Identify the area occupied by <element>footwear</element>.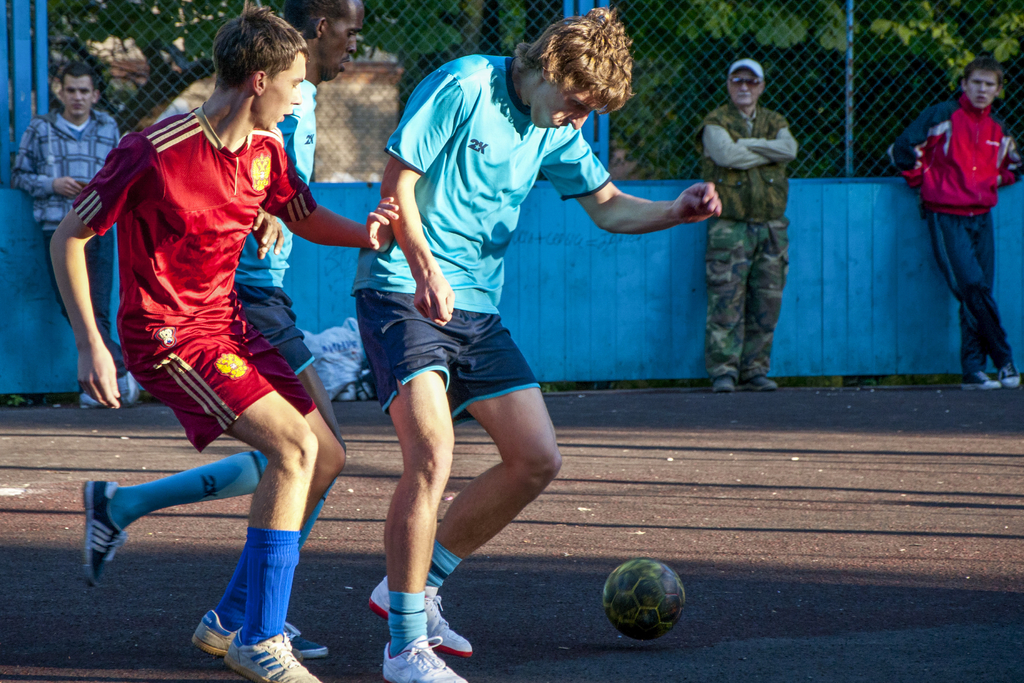
Area: BBox(115, 370, 136, 409).
